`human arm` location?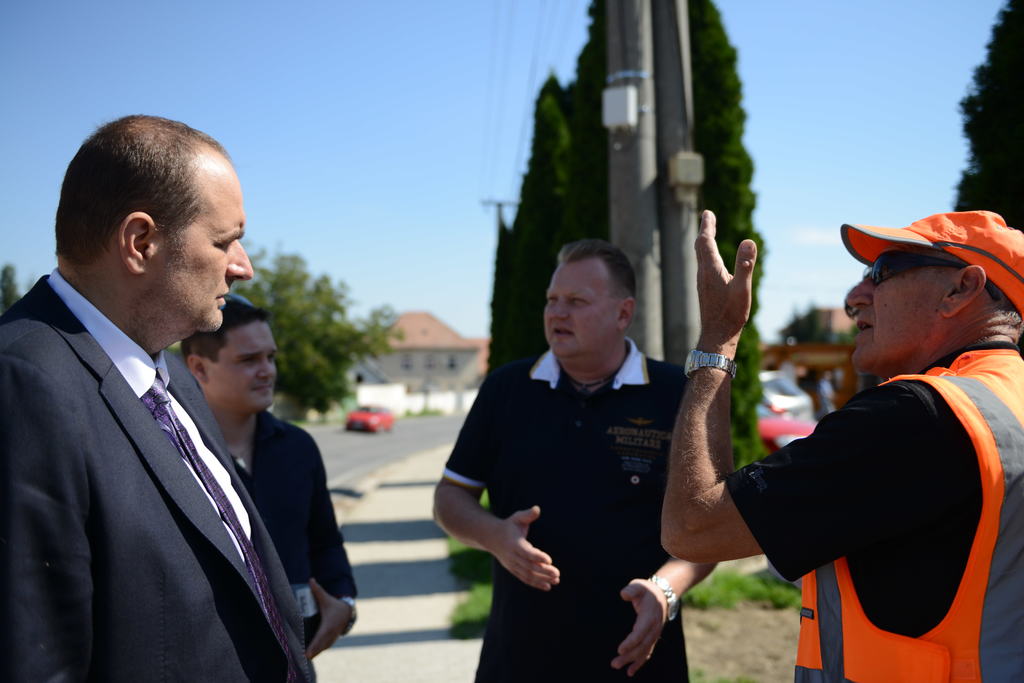
bbox(598, 551, 721, 677)
